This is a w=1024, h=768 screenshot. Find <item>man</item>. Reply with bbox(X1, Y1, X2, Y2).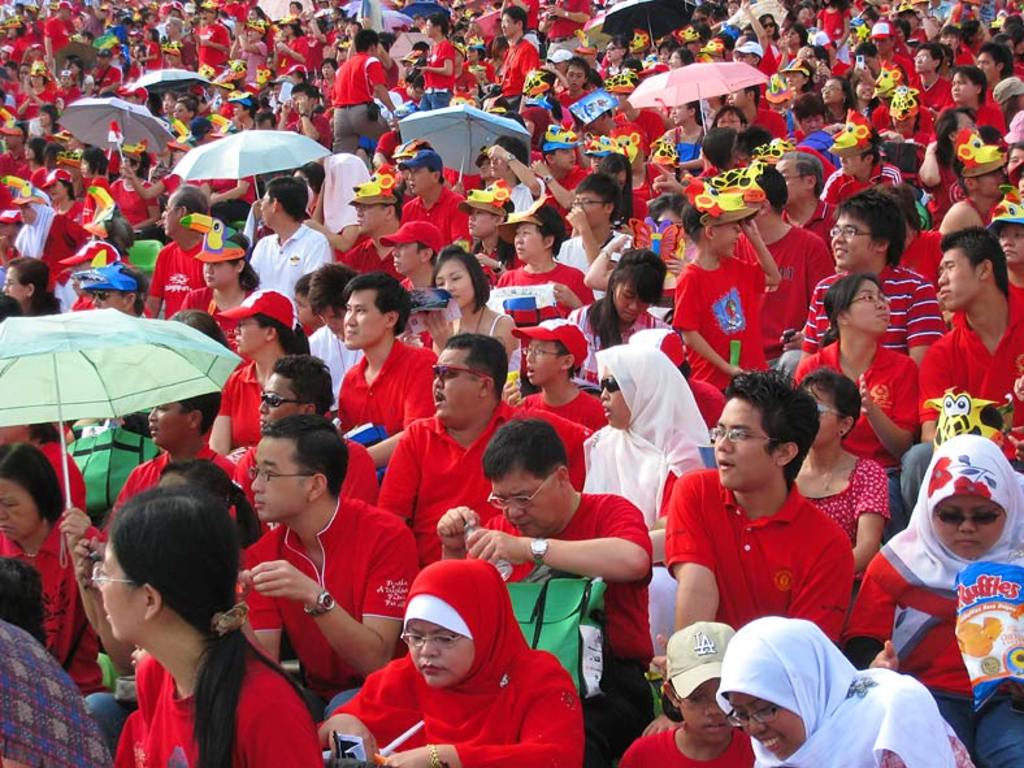
bbox(227, 363, 383, 509).
